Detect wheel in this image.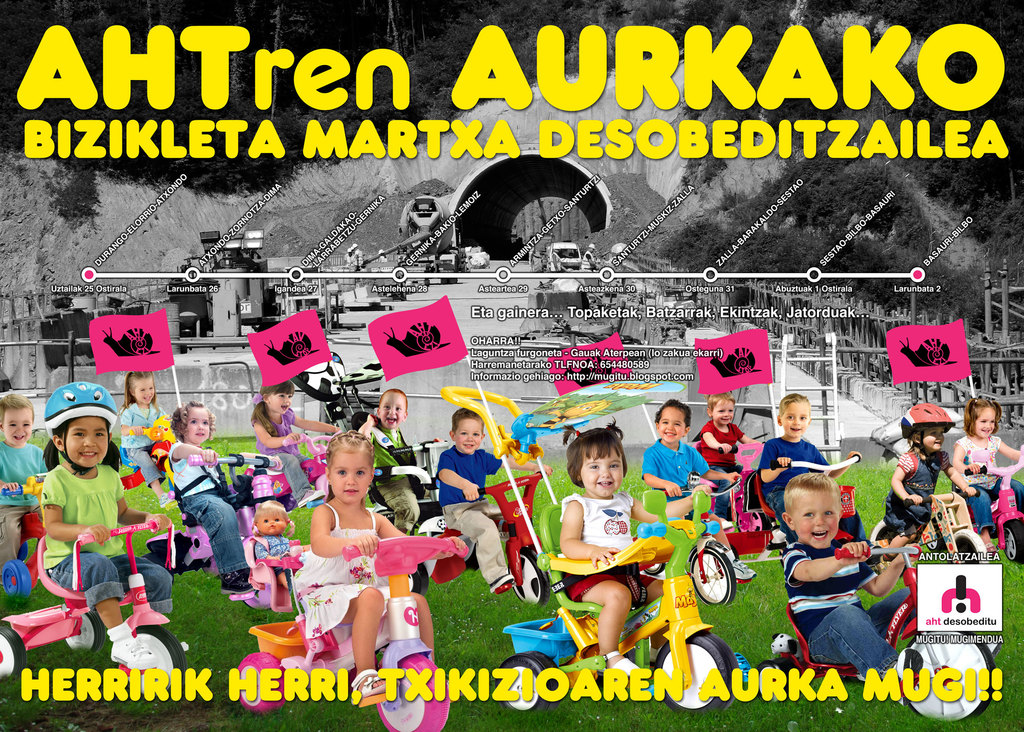
Detection: pyautogui.locateOnScreen(61, 608, 104, 647).
